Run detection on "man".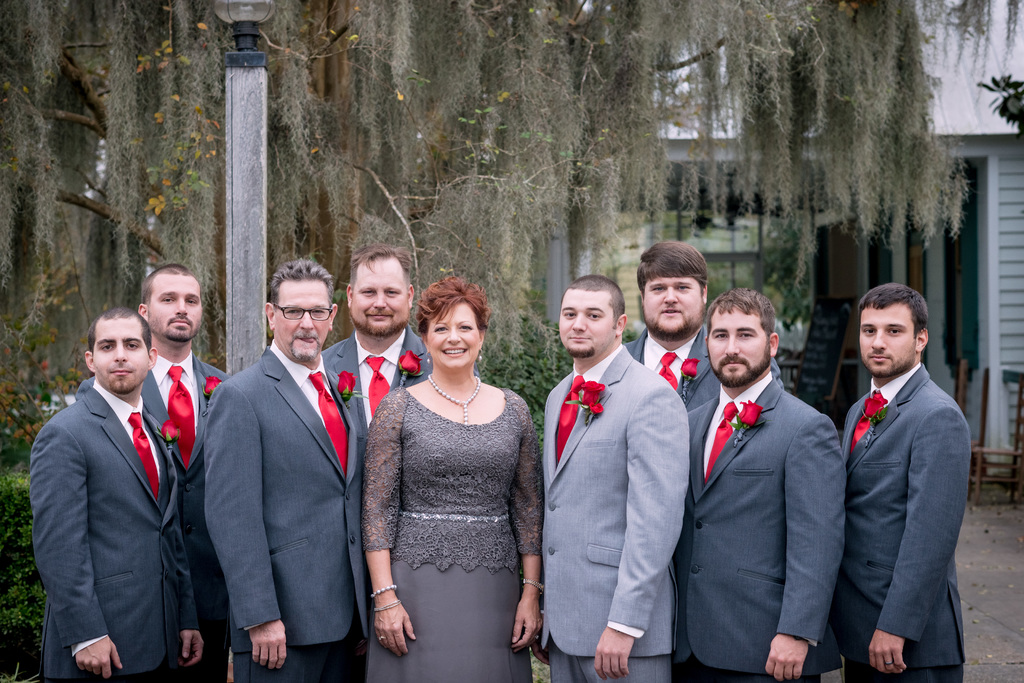
Result: box=[620, 242, 780, 401].
